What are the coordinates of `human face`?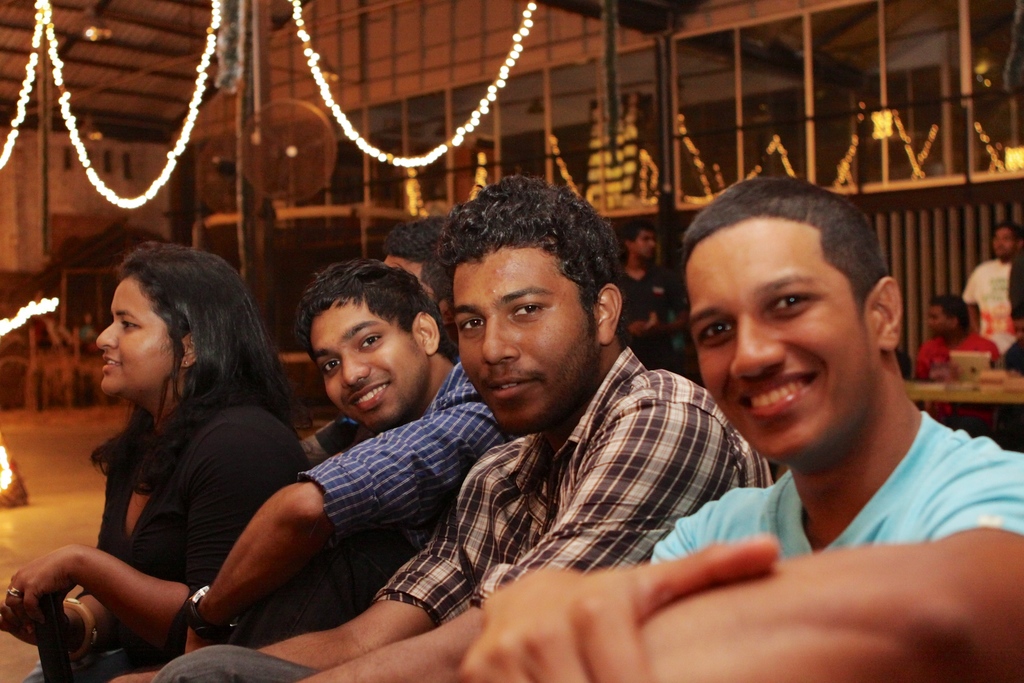
crop(457, 243, 604, 435).
